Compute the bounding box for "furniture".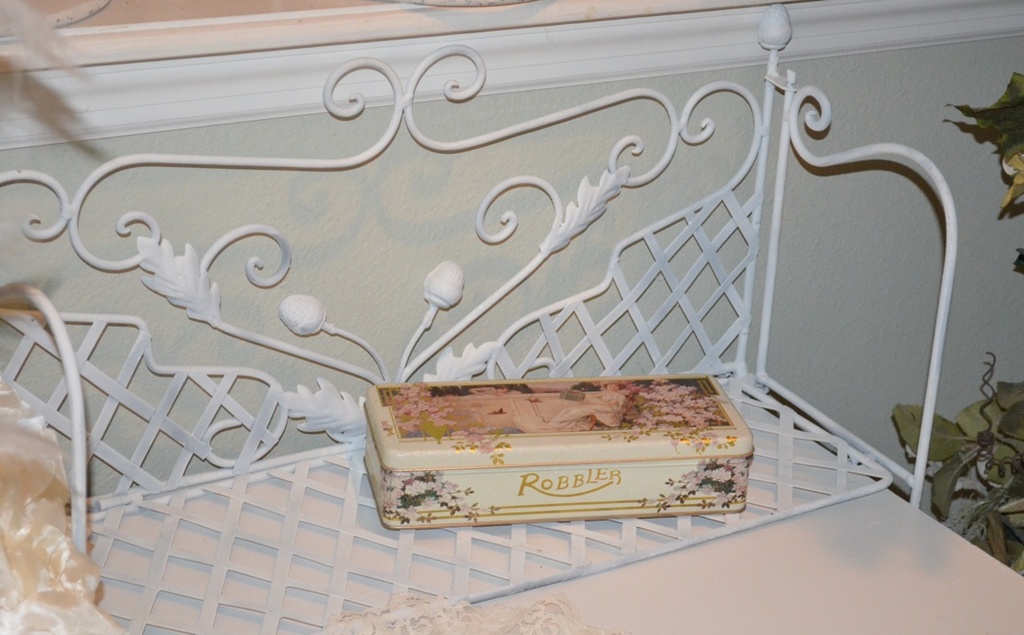
left=0, top=0, right=1023, bottom=634.
